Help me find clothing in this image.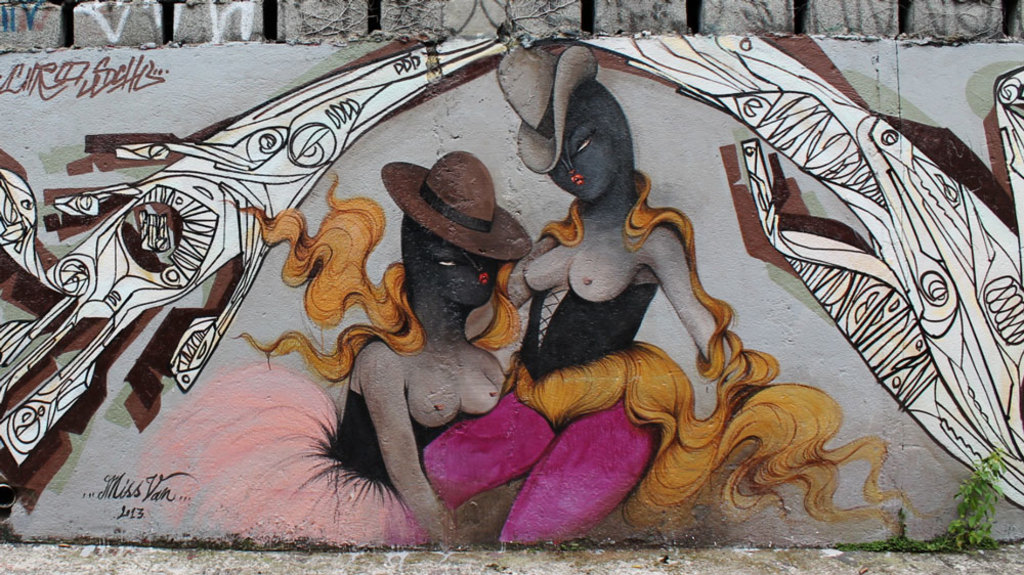
Found it: box=[381, 285, 658, 545].
